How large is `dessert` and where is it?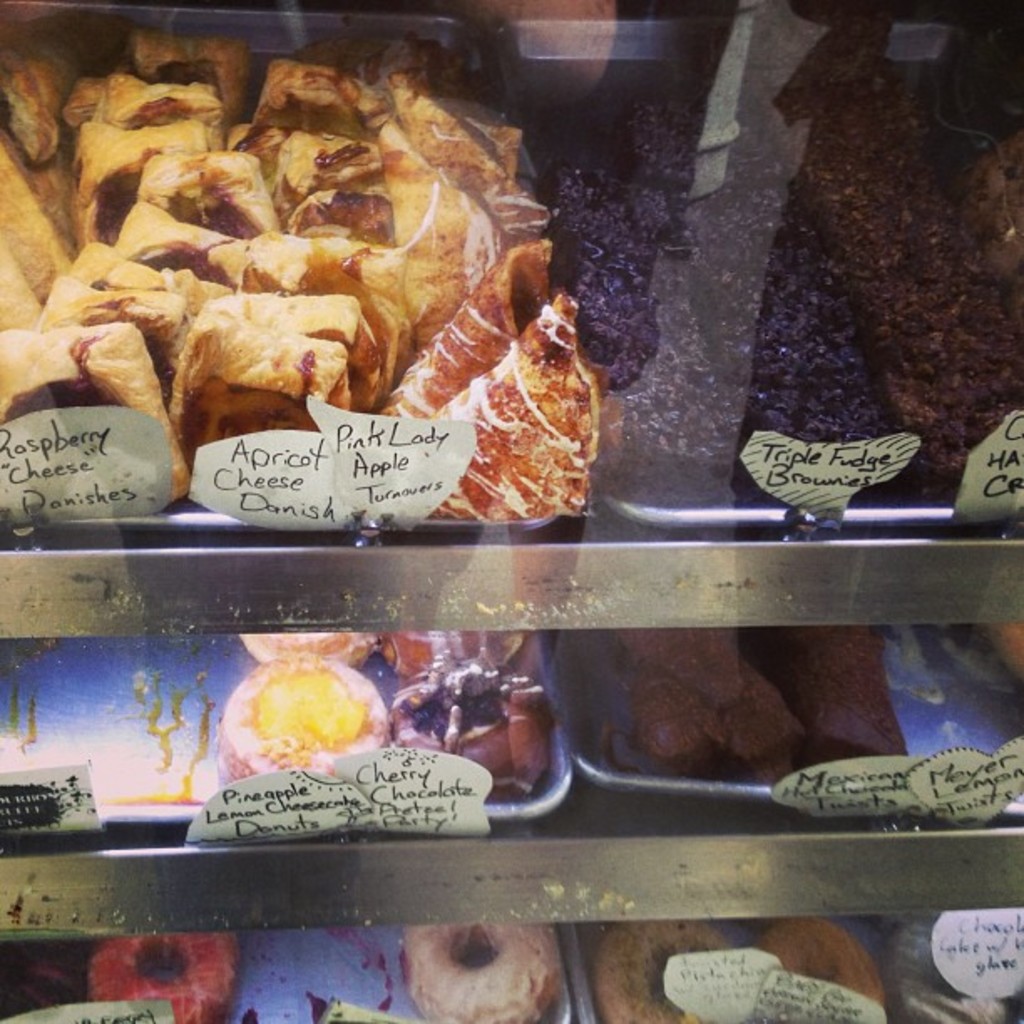
Bounding box: l=197, t=643, r=405, b=813.
